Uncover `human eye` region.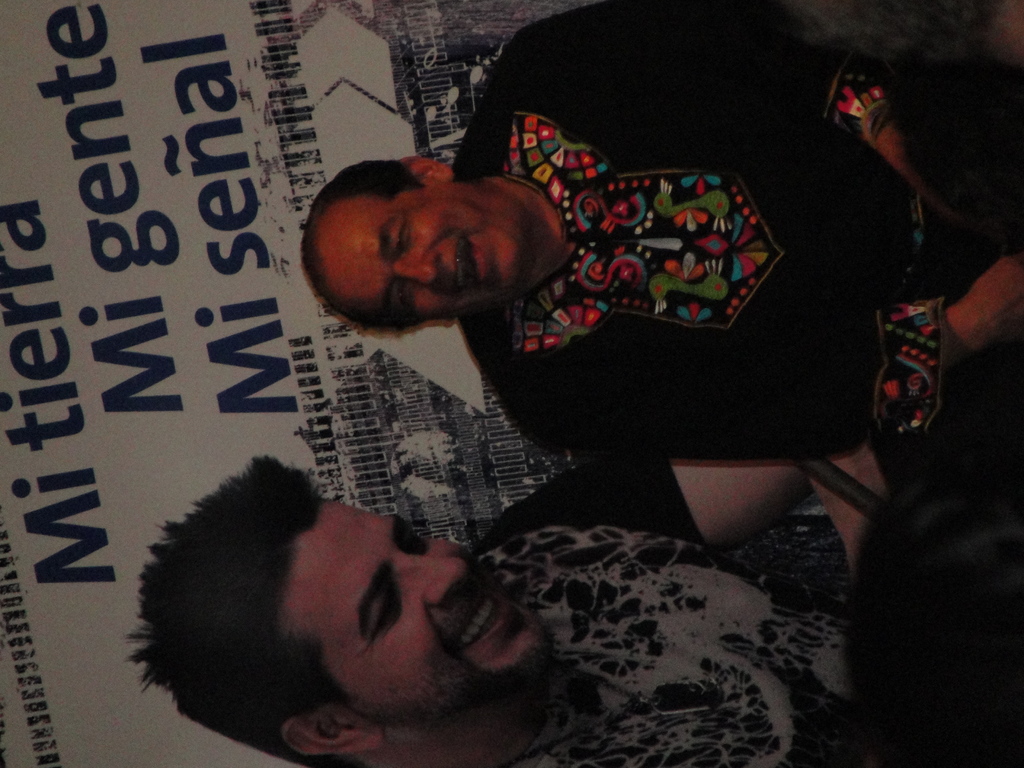
Uncovered: 384, 219, 417, 263.
